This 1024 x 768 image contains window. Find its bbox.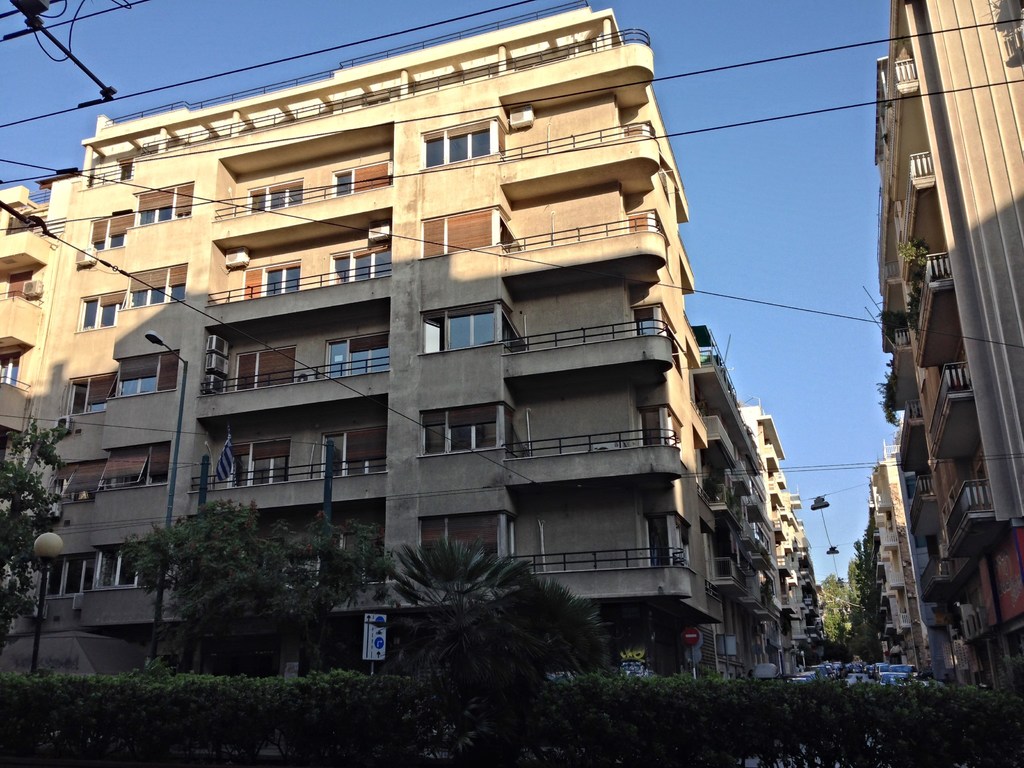
select_region(417, 509, 502, 573).
